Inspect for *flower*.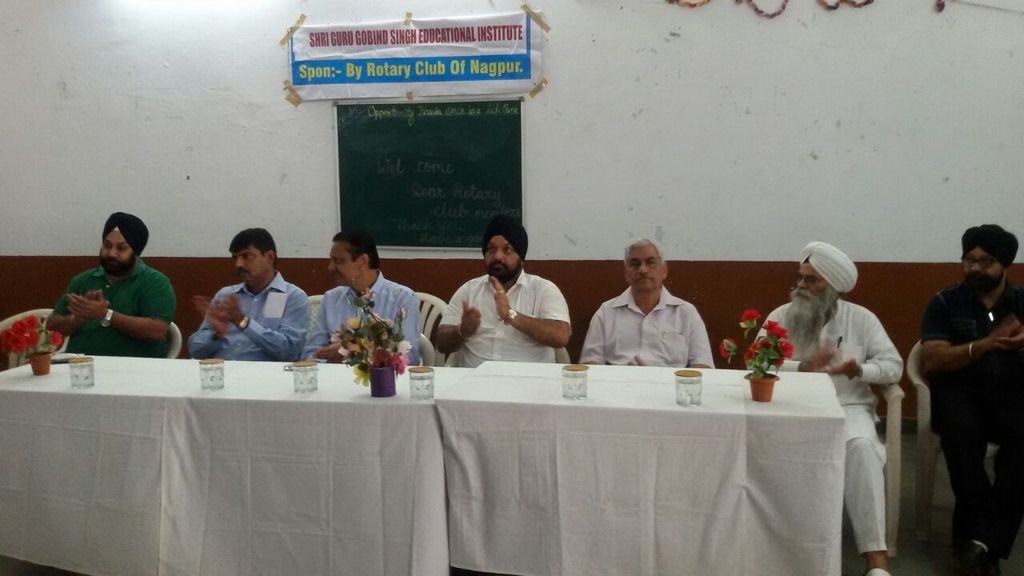
Inspection: <region>389, 350, 409, 377</region>.
